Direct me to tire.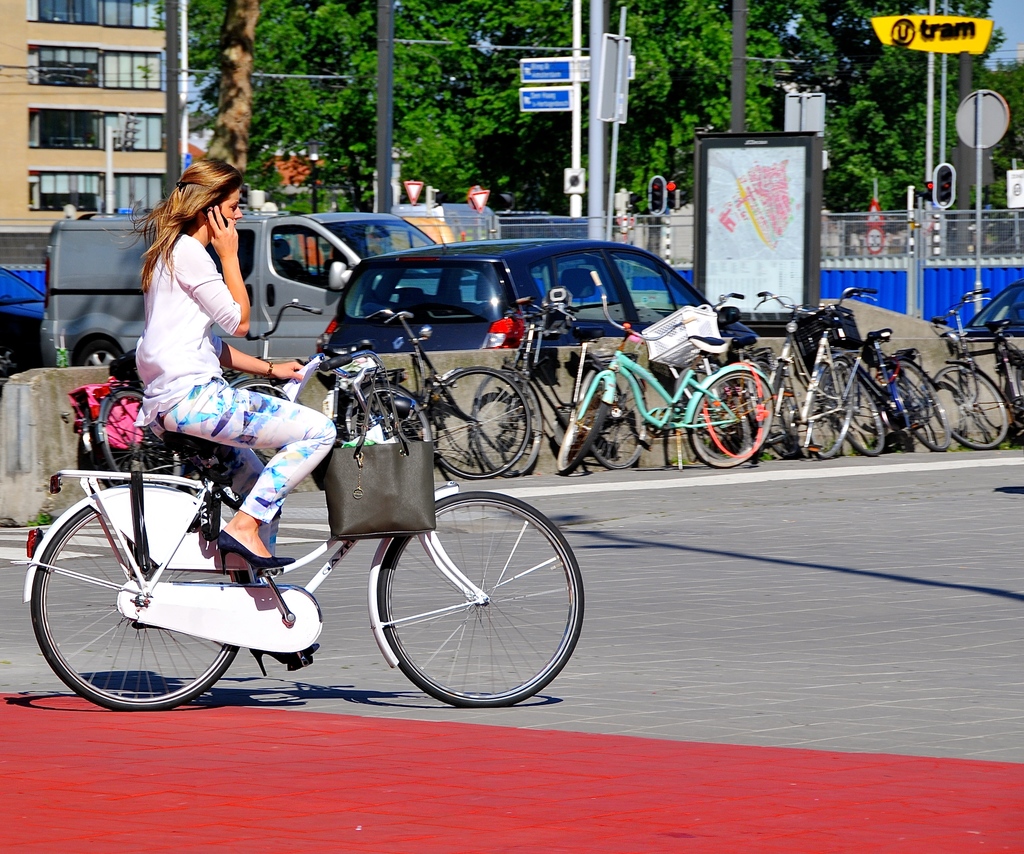
Direction: 827:363:883:458.
